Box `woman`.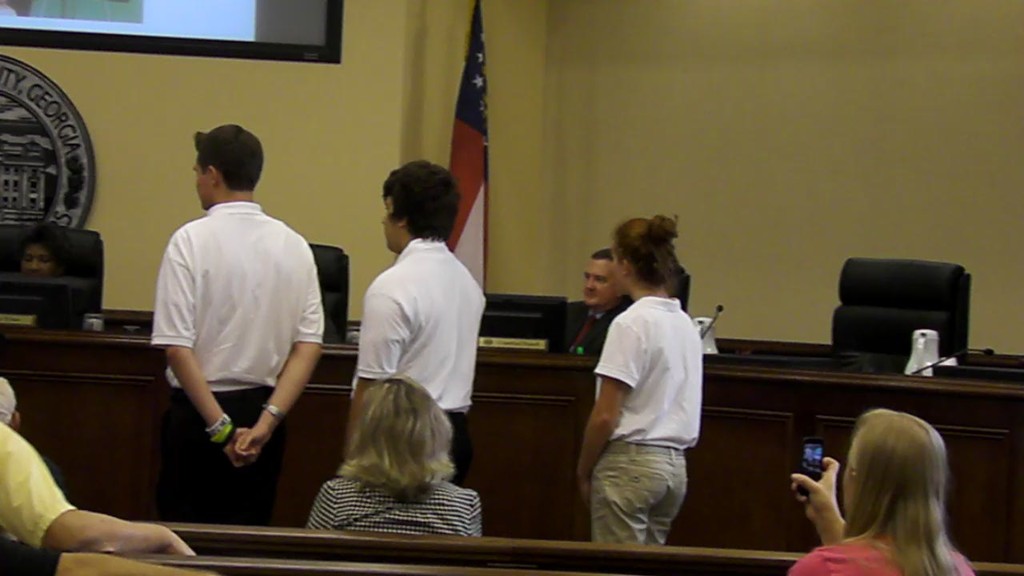
BBox(306, 378, 487, 542).
